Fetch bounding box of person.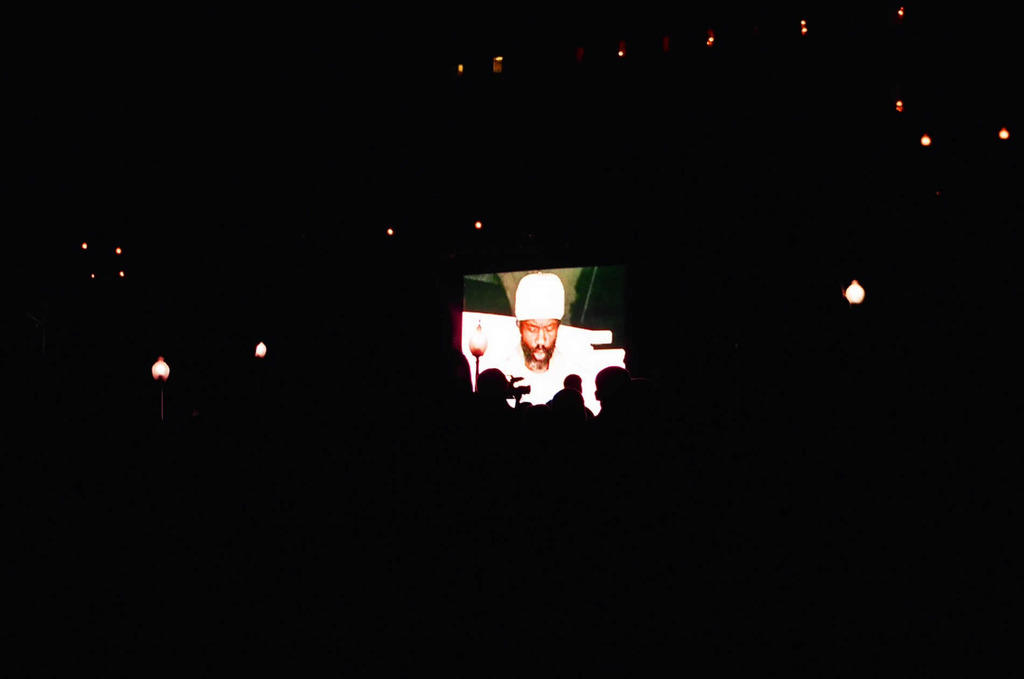
Bbox: crop(488, 271, 607, 407).
